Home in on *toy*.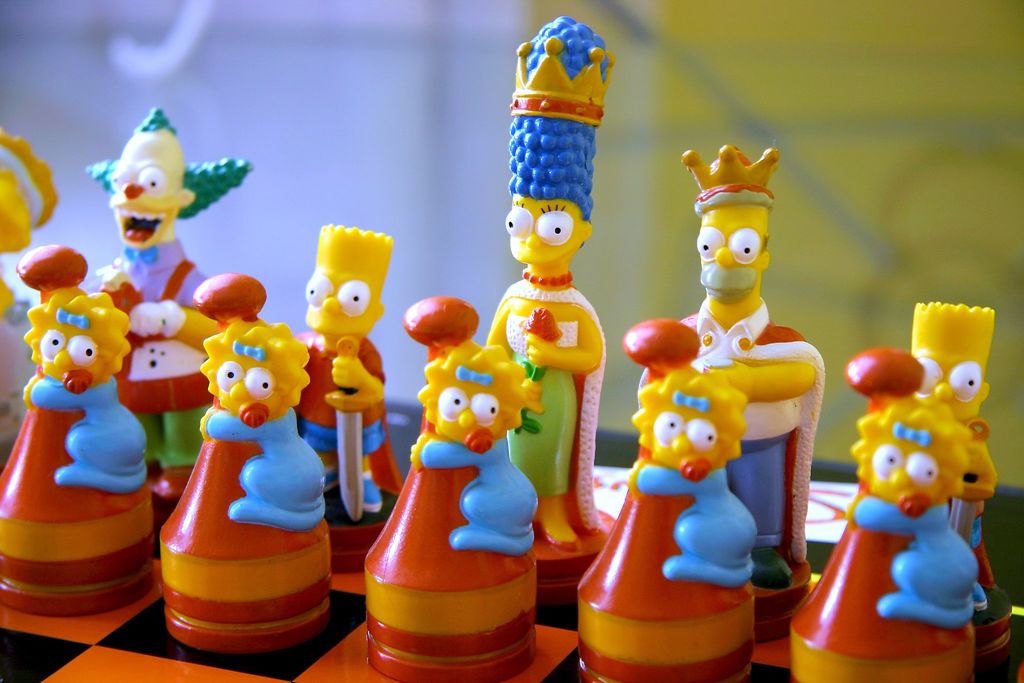
Homed in at {"x1": 1, "y1": 240, "x2": 175, "y2": 654}.
